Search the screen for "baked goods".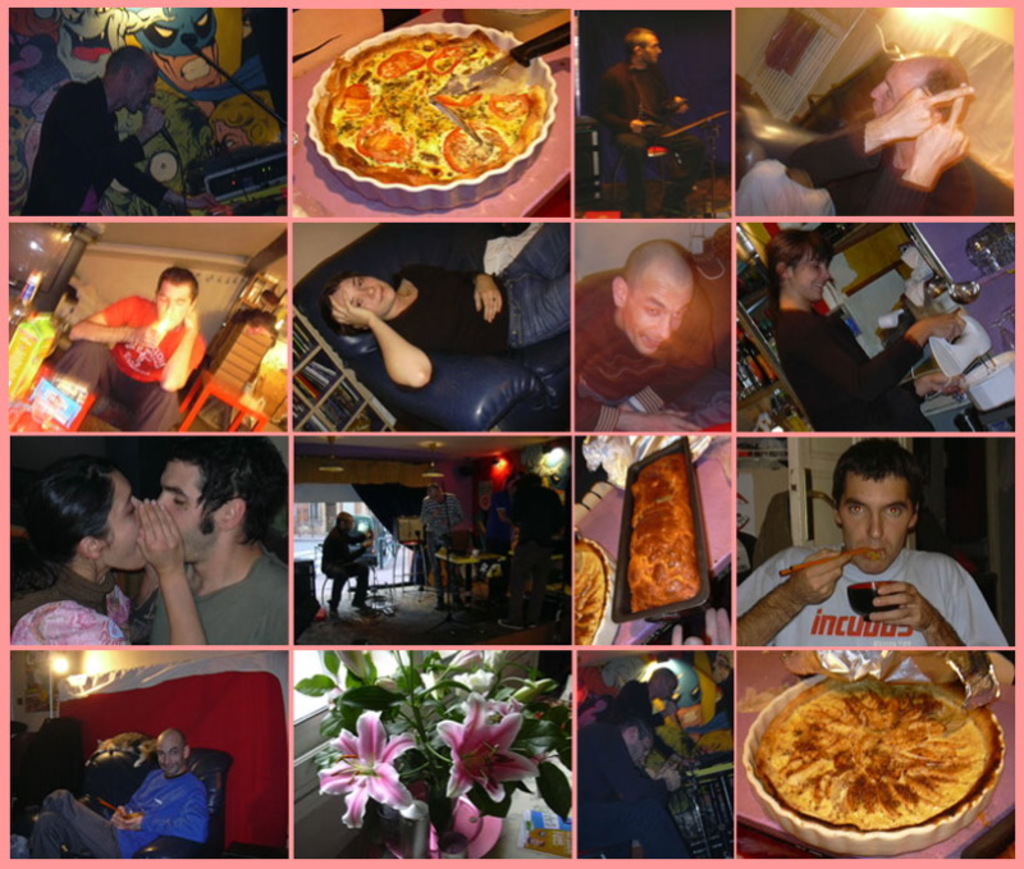
Found at {"left": 311, "top": 31, "right": 544, "bottom": 179}.
